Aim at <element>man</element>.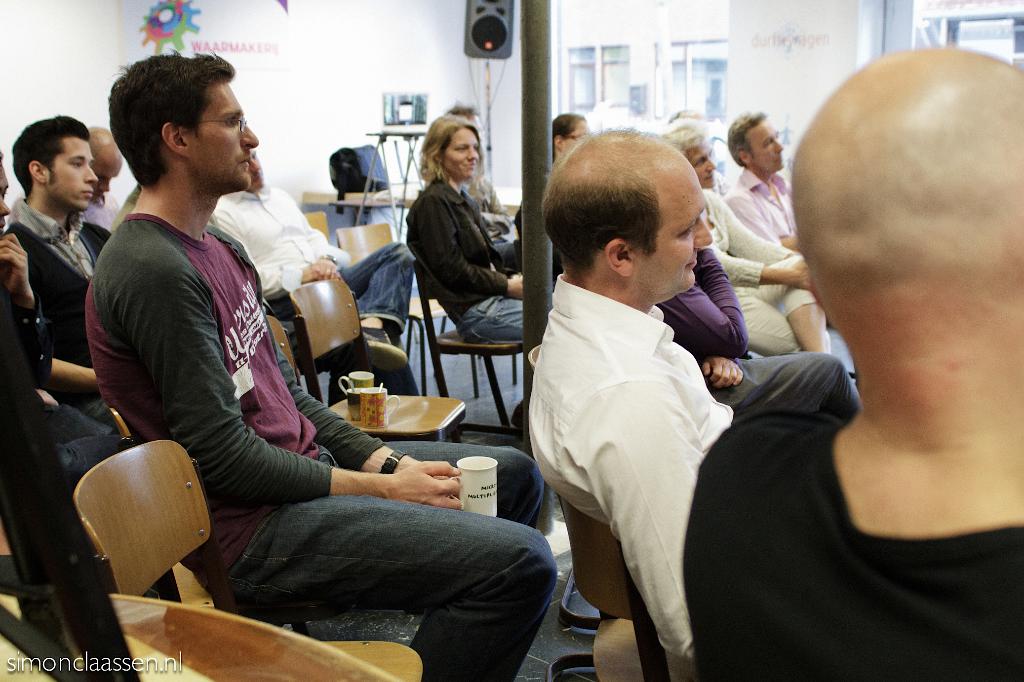
Aimed at box=[209, 139, 418, 353].
